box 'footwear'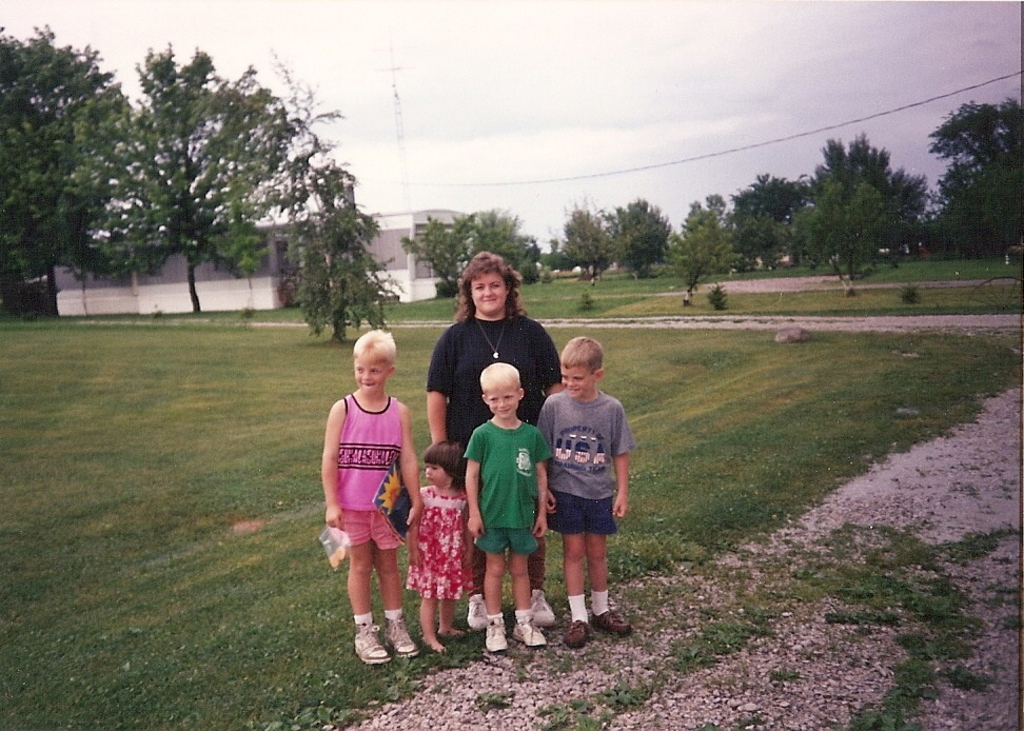
x1=531, y1=590, x2=557, y2=621
